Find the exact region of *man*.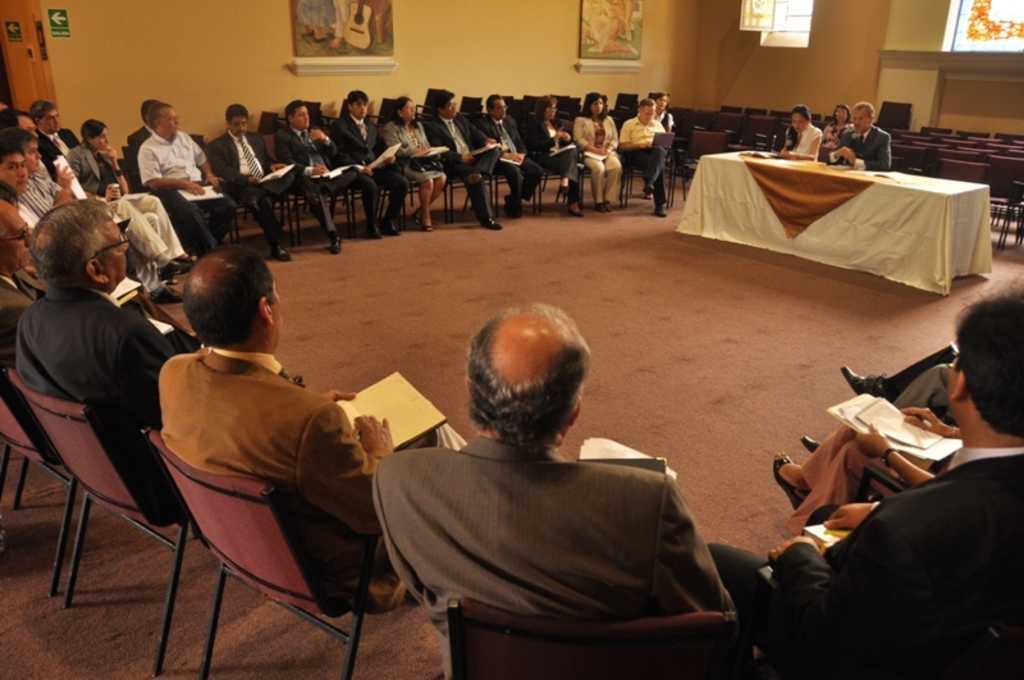
Exact region: 212,109,296,256.
